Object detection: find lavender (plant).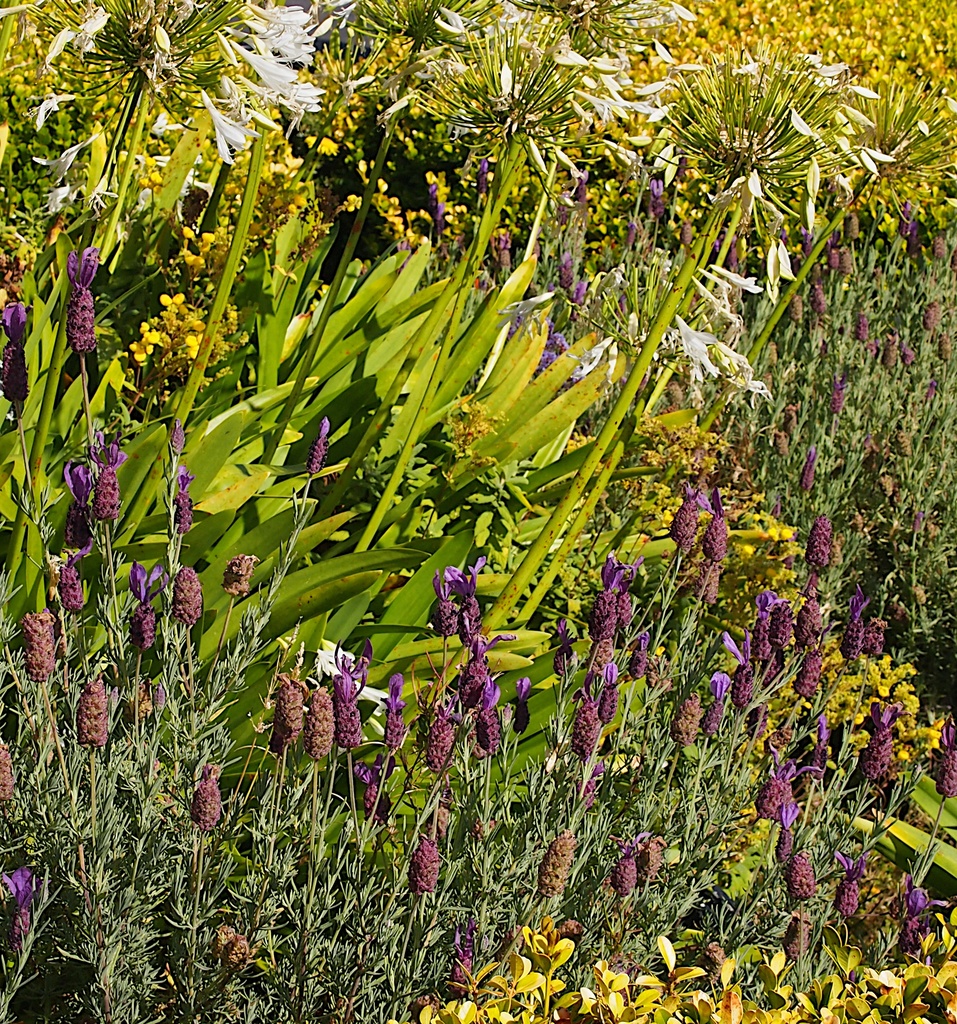
l=168, t=474, r=202, b=542.
